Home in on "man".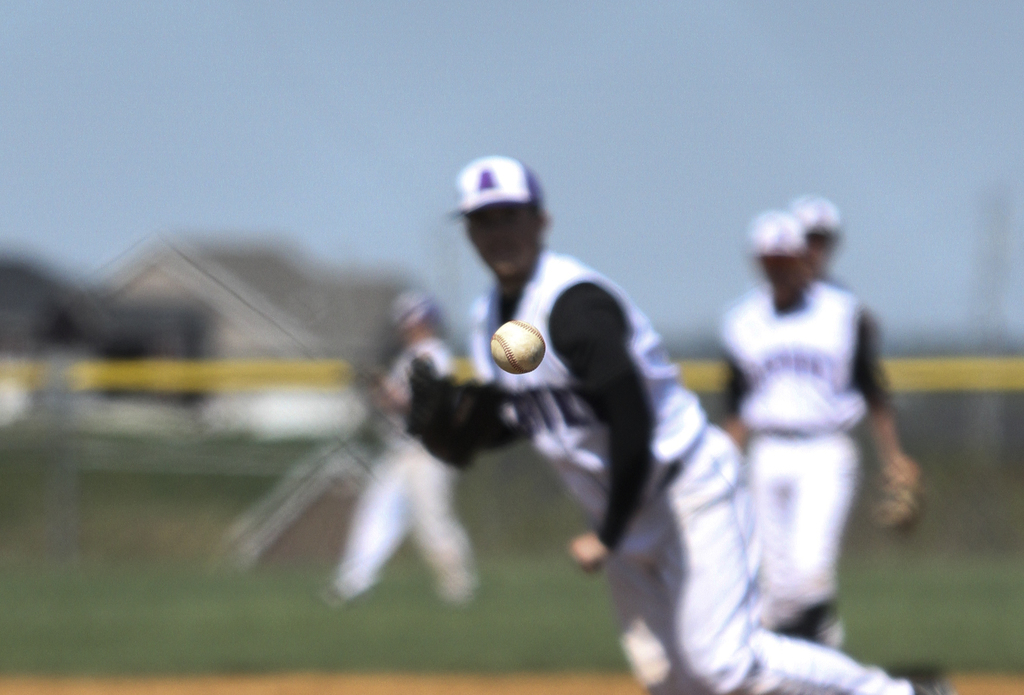
Homed in at [left=324, top=282, right=481, bottom=605].
